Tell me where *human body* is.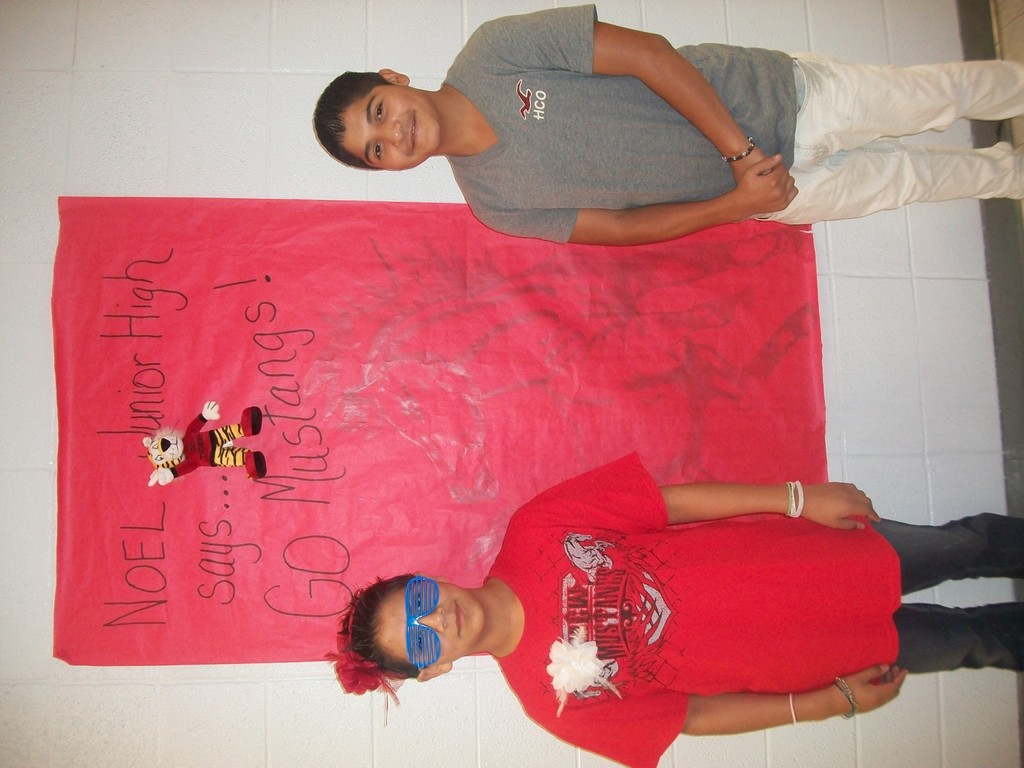
*human body* is at l=317, t=1, r=1023, b=252.
